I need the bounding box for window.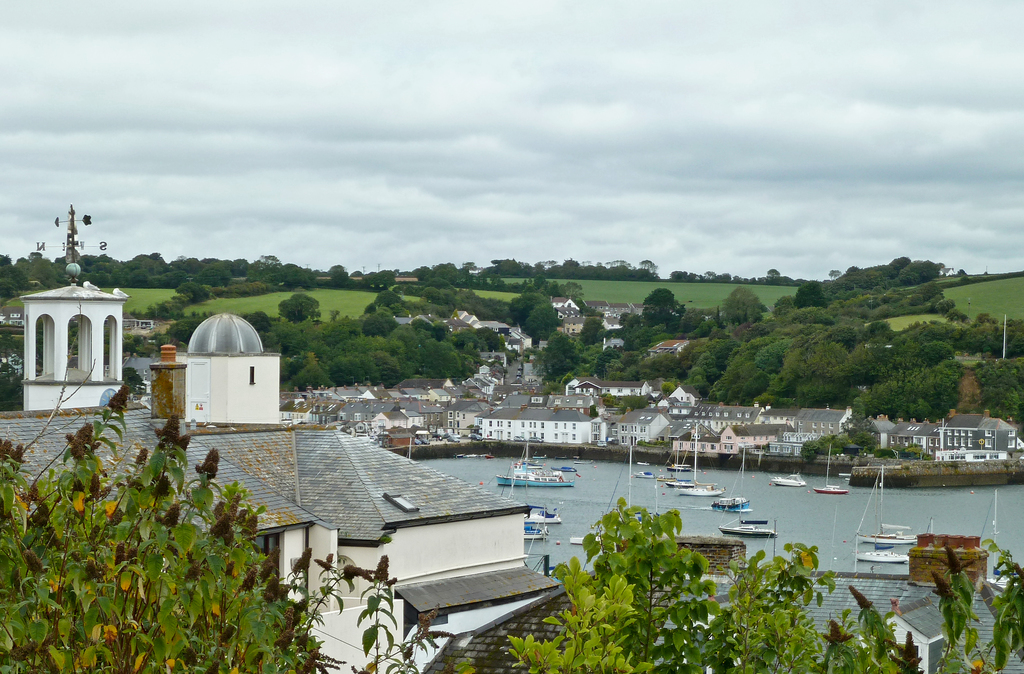
Here it is: bbox=[431, 415, 431, 416].
